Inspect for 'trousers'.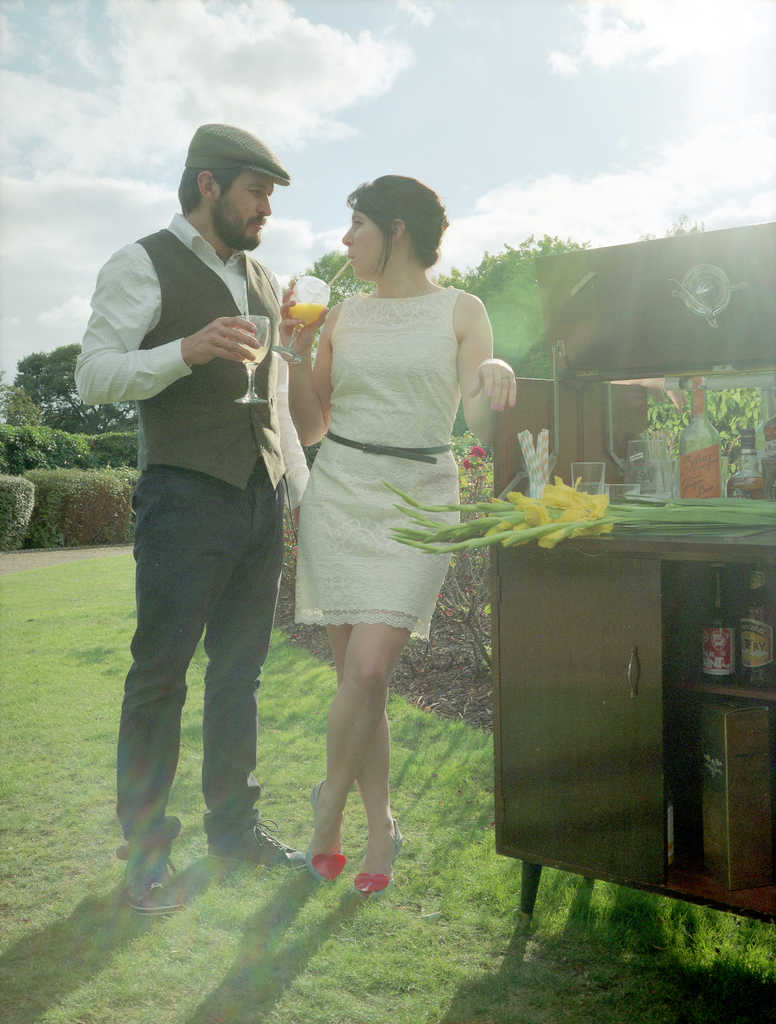
Inspection: [121,461,286,888].
